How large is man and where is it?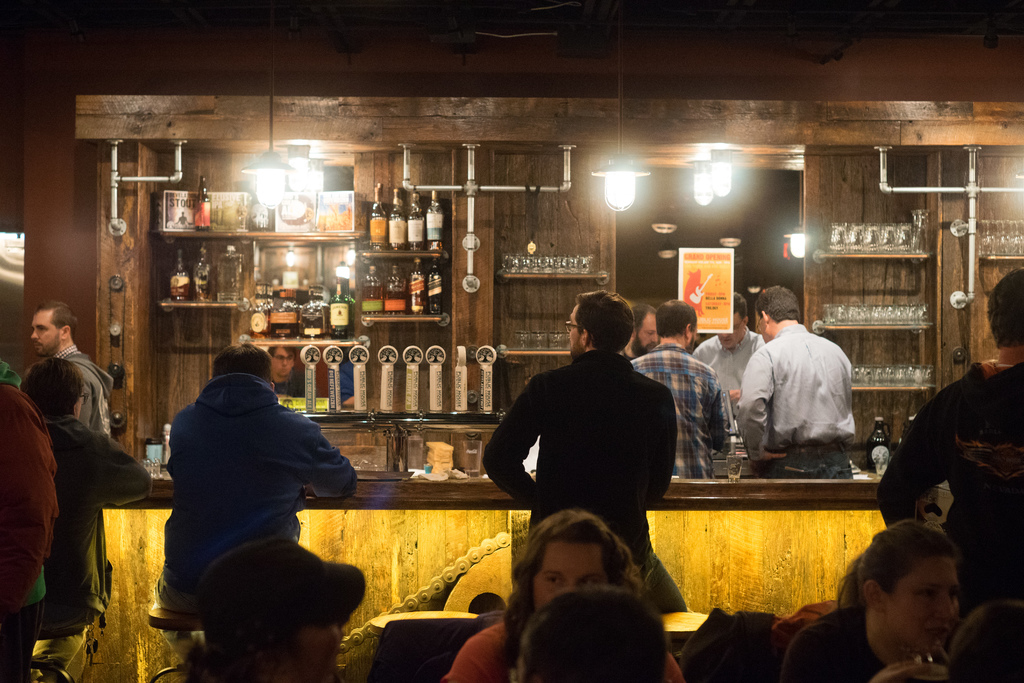
Bounding box: locate(876, 267, 1023, 633).
